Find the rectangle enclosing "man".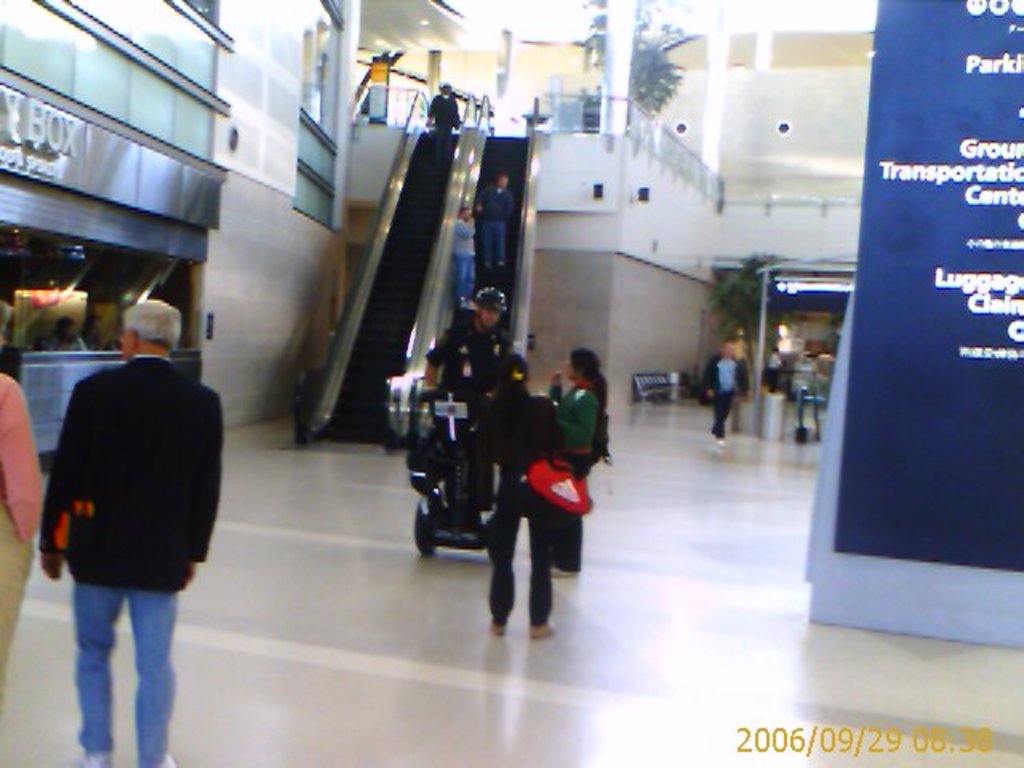
locate(422, 77, 467, 158).
